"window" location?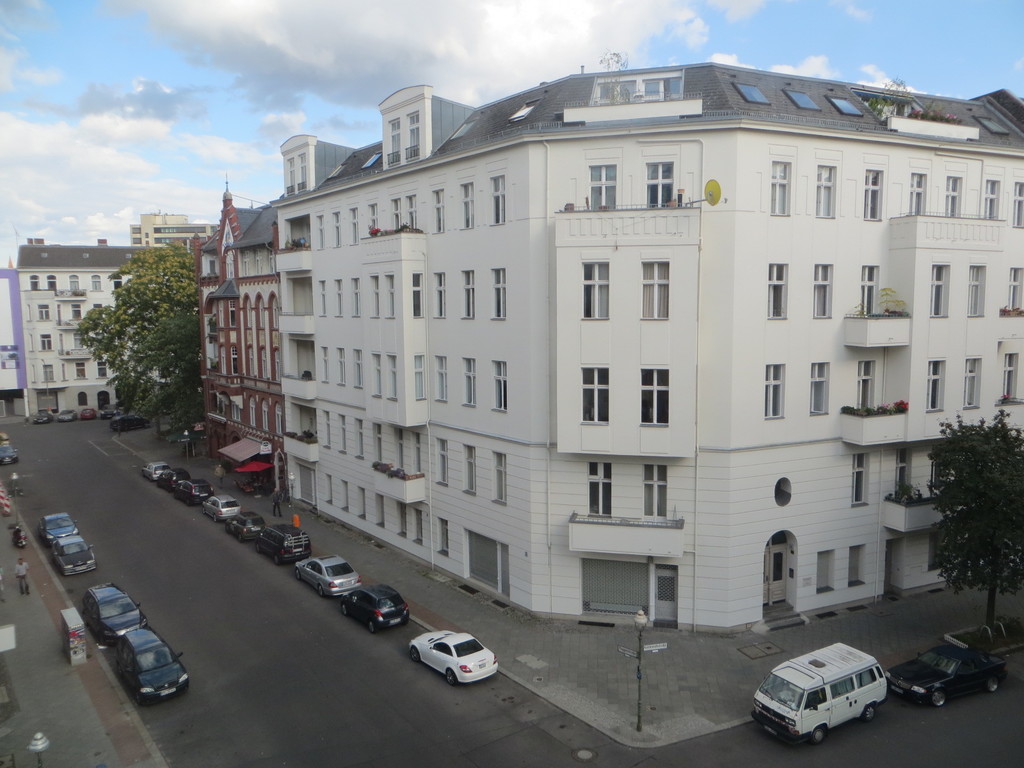
[641,367,671,426]
